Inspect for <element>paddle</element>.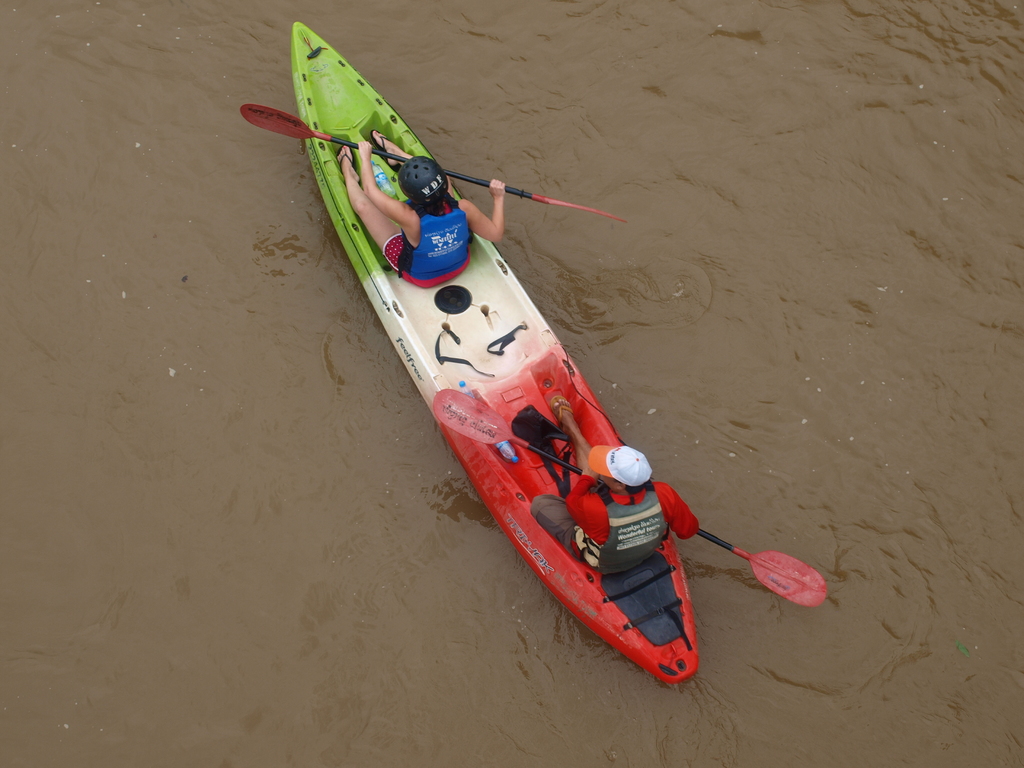
Inspection: box=[239, 102, 625, 225].
